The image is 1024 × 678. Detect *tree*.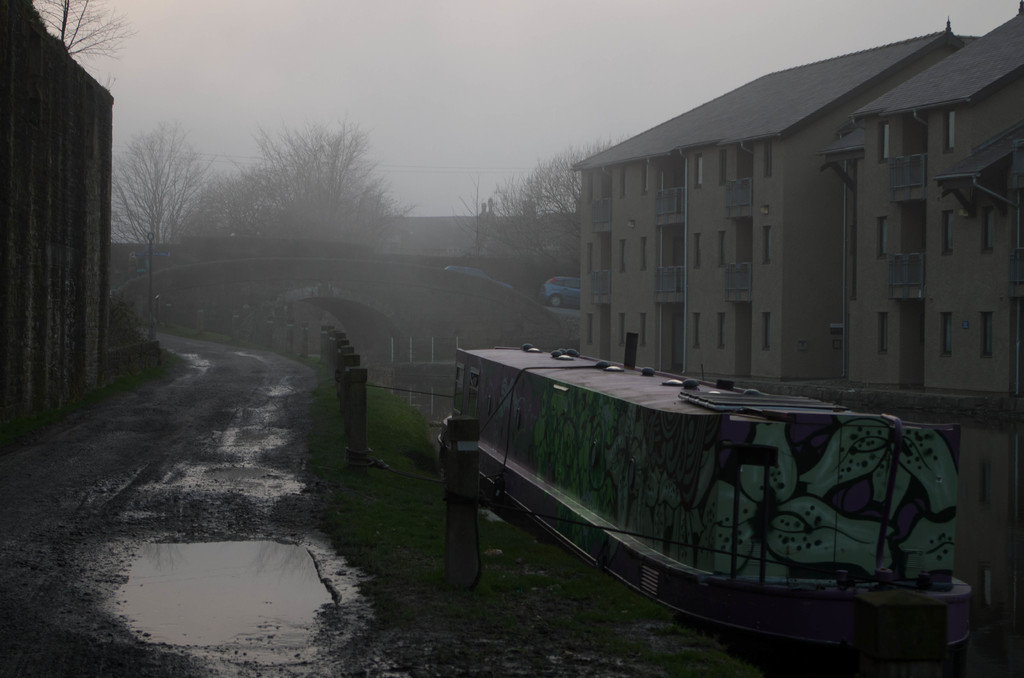
Detection: left=123, top=117, right=225, bottom=325.
